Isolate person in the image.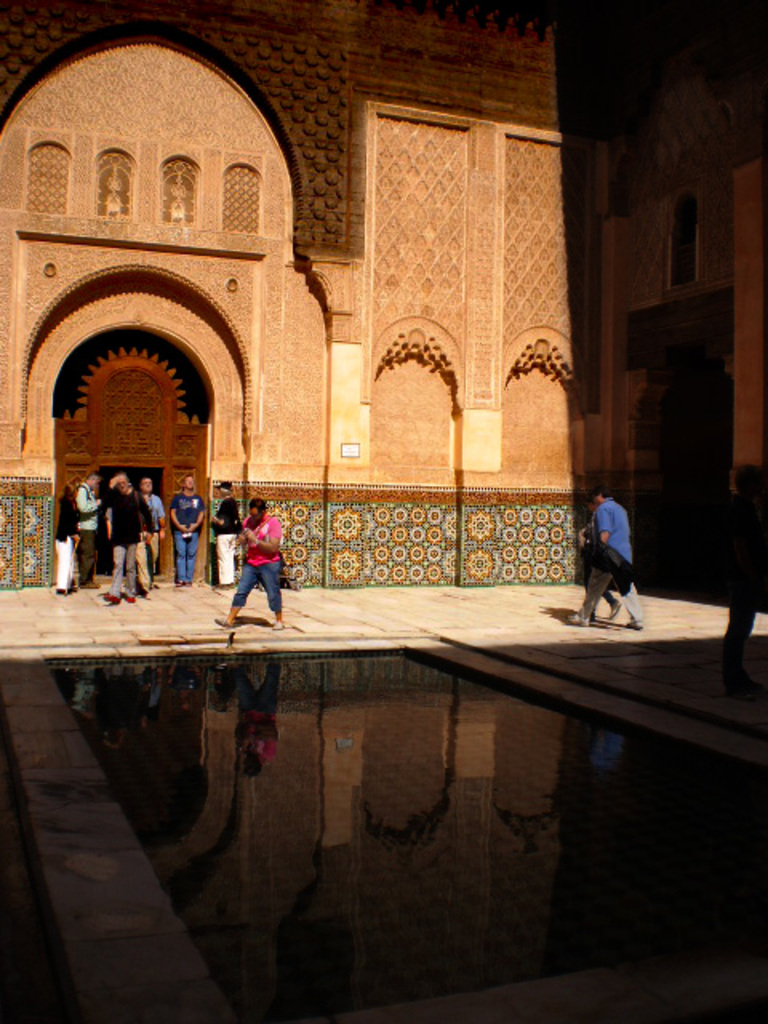
Isolated region: crop(203, 477, 246, 587).
